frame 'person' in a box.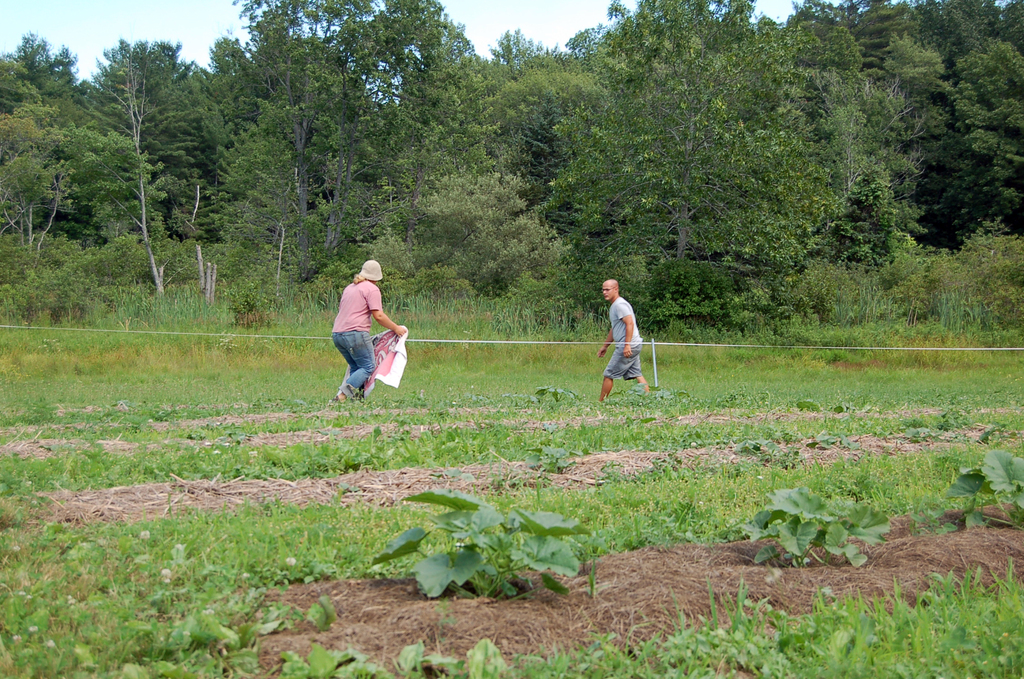
locate(330, 260, 410, 404).
